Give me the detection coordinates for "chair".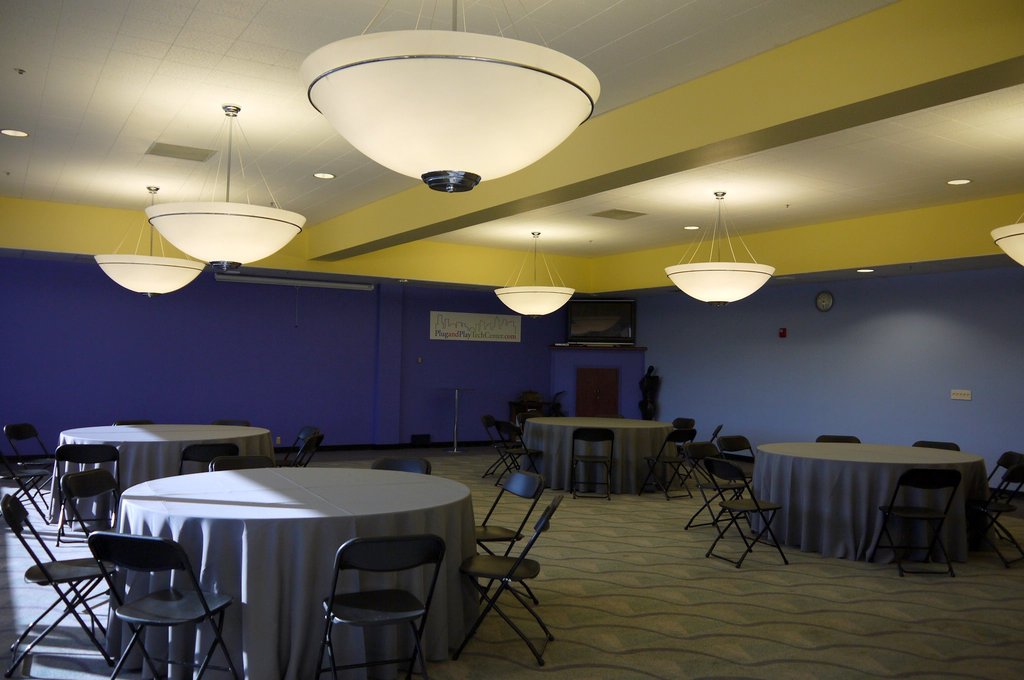
<bbox>913, 439, 962, 453</bbox>.
